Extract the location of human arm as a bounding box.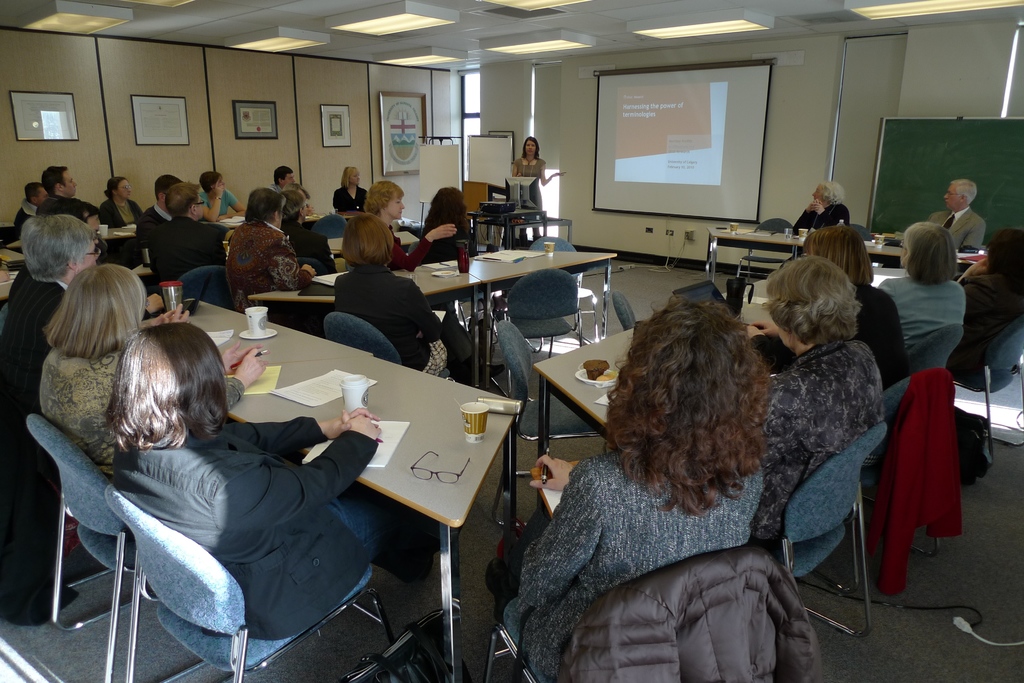
955:253:990:282.
